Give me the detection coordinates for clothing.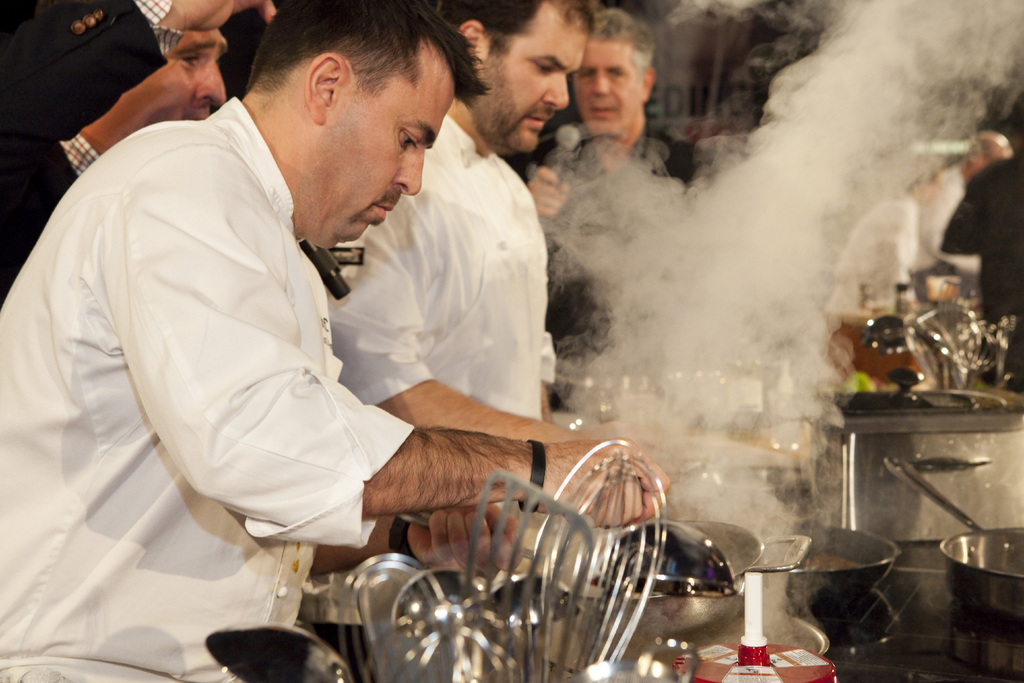
[822, 193, 915, 318].
